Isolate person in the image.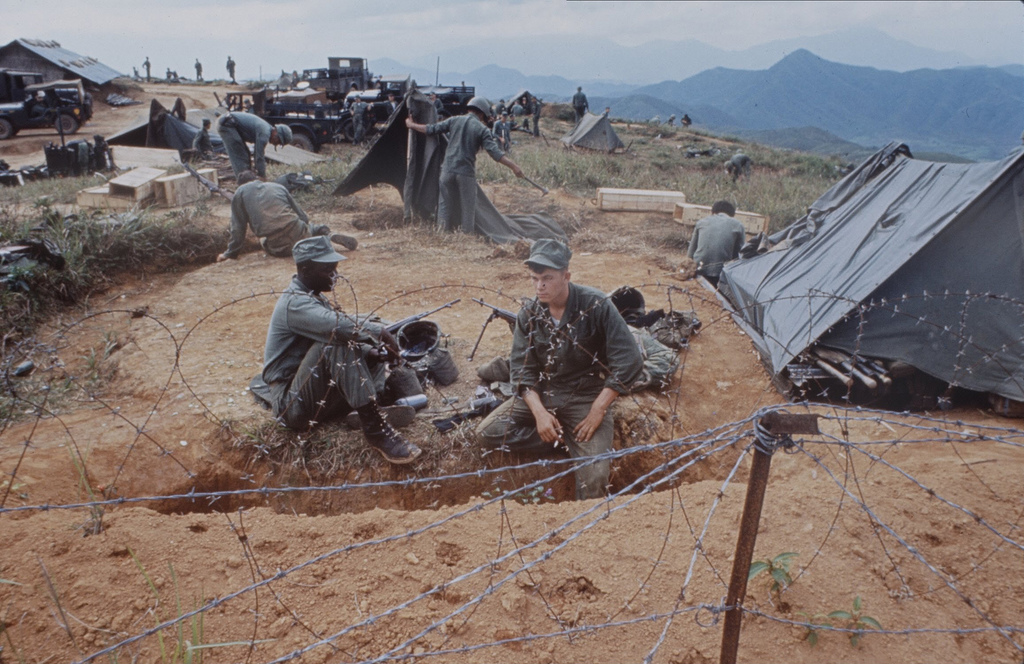
Isolated region: x1=408 y1=97 x2=526 y2=235.
